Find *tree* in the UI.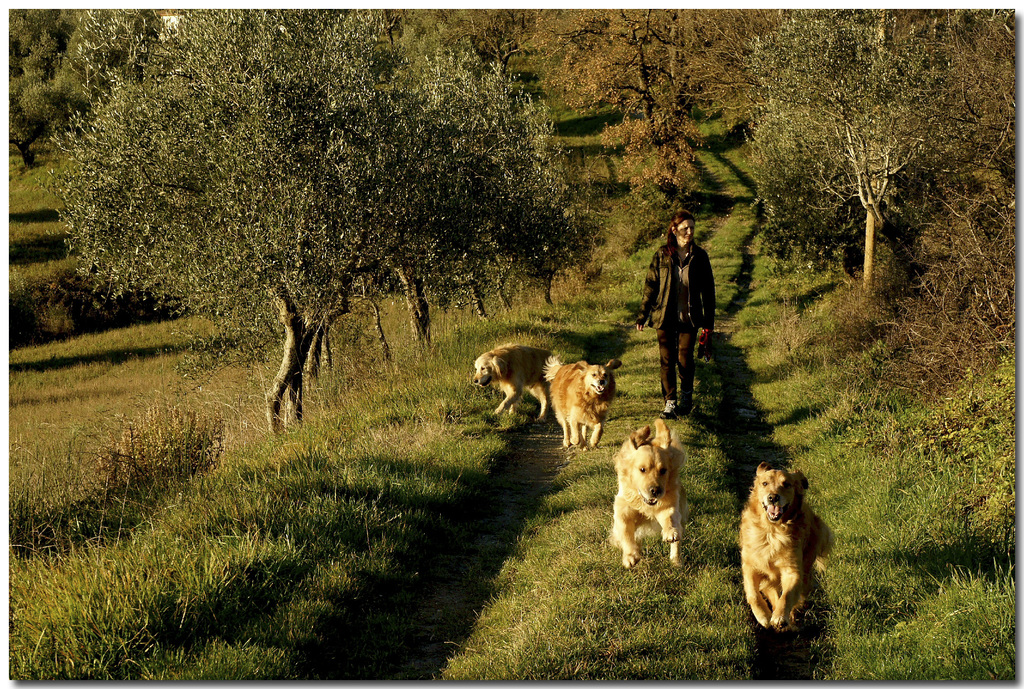
UI element at region(12, 57, 74, 172).
